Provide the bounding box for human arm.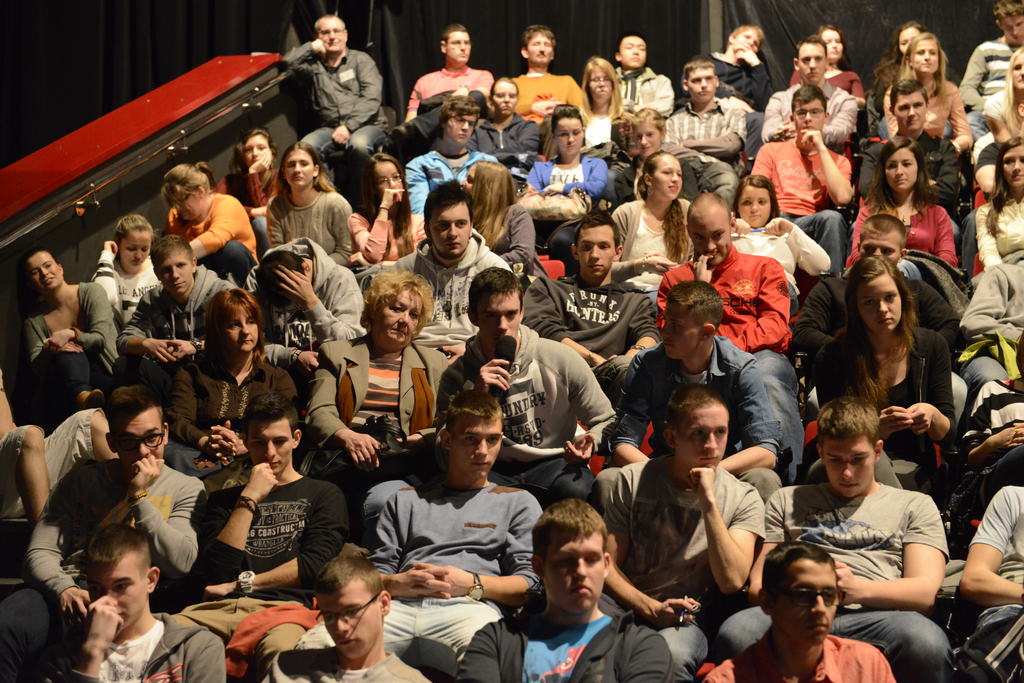
x1=920, y1=280, x2=967, y2=341.
